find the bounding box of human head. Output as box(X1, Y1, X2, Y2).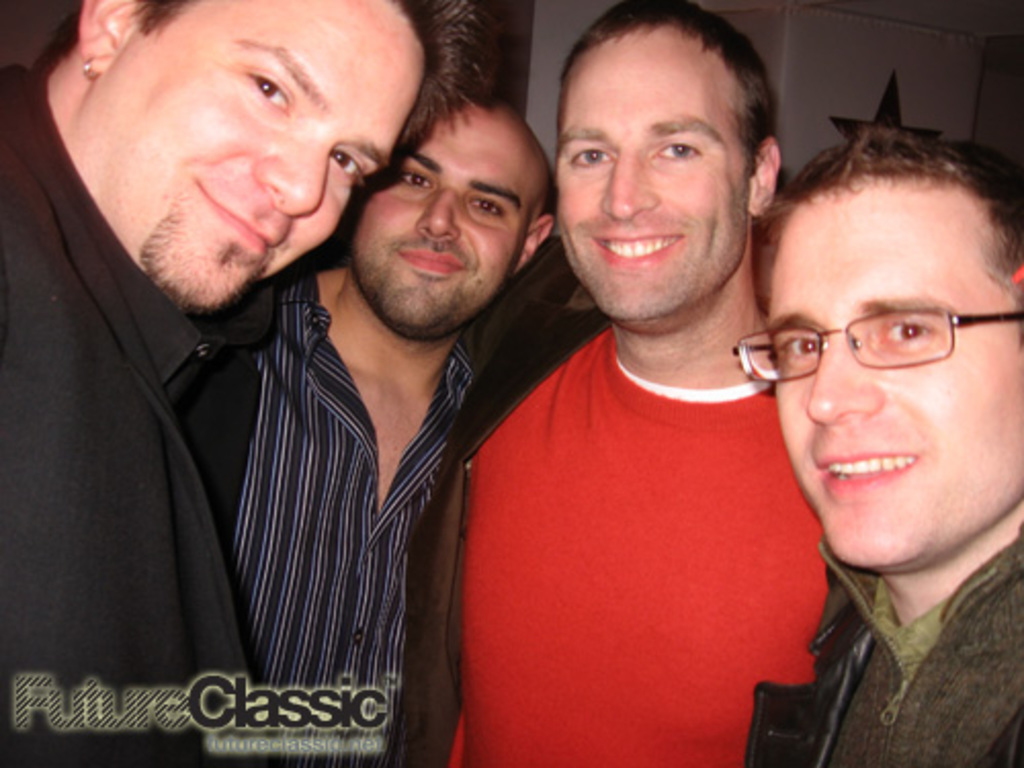
box(752, 113, 1012, 551).
